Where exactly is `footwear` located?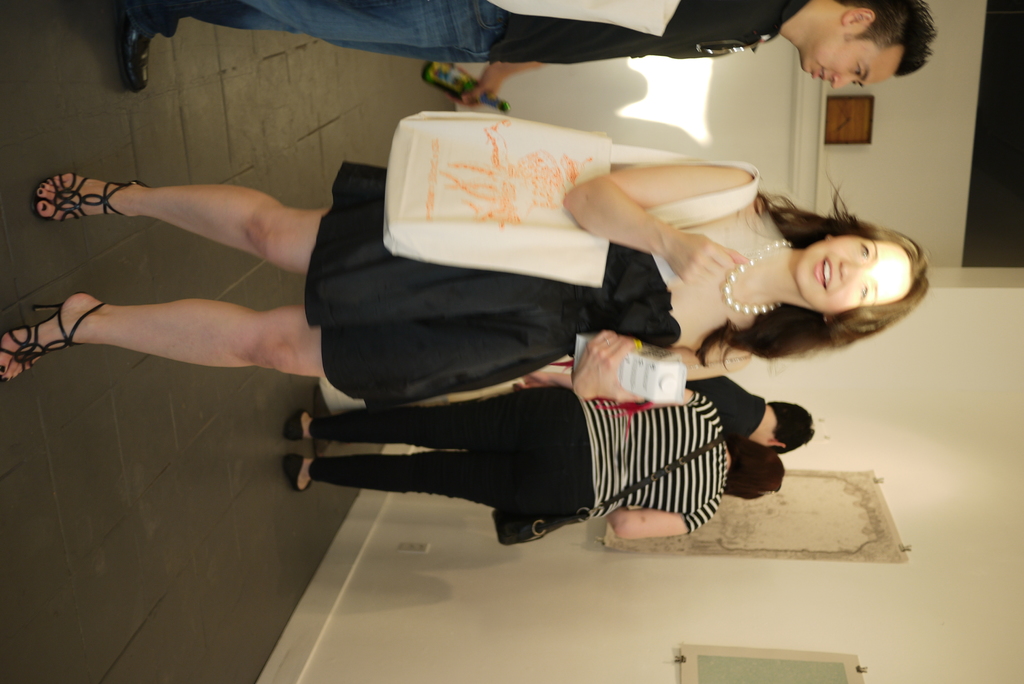
Its bounding box is rect(285, 405, 317, 444).
